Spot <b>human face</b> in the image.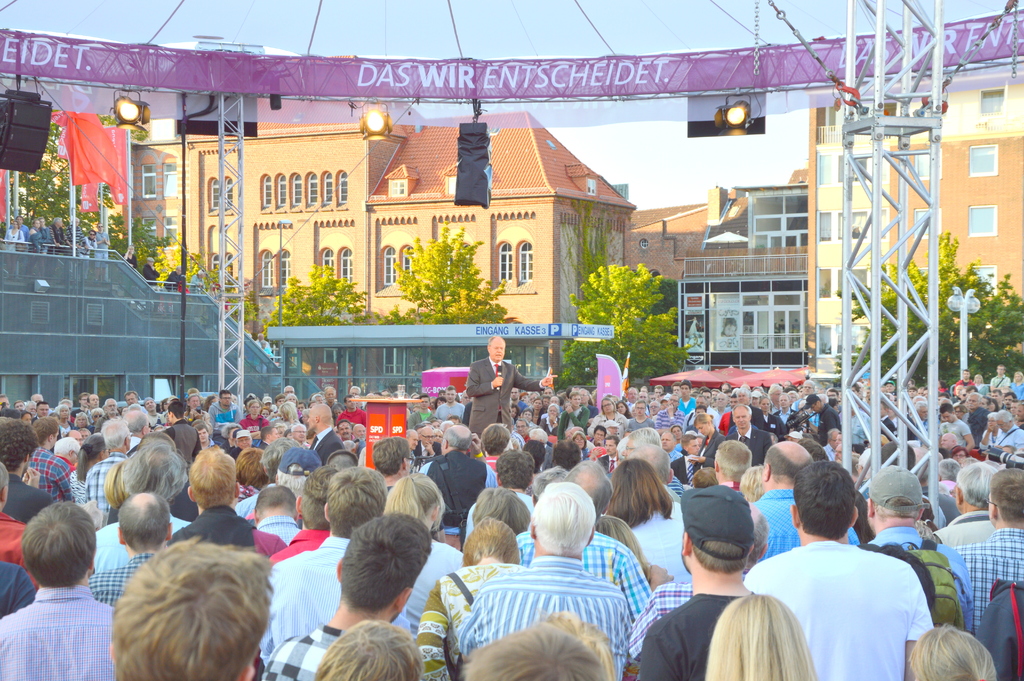
<b>human face</b> found at region(663, 432, 673, 450).
